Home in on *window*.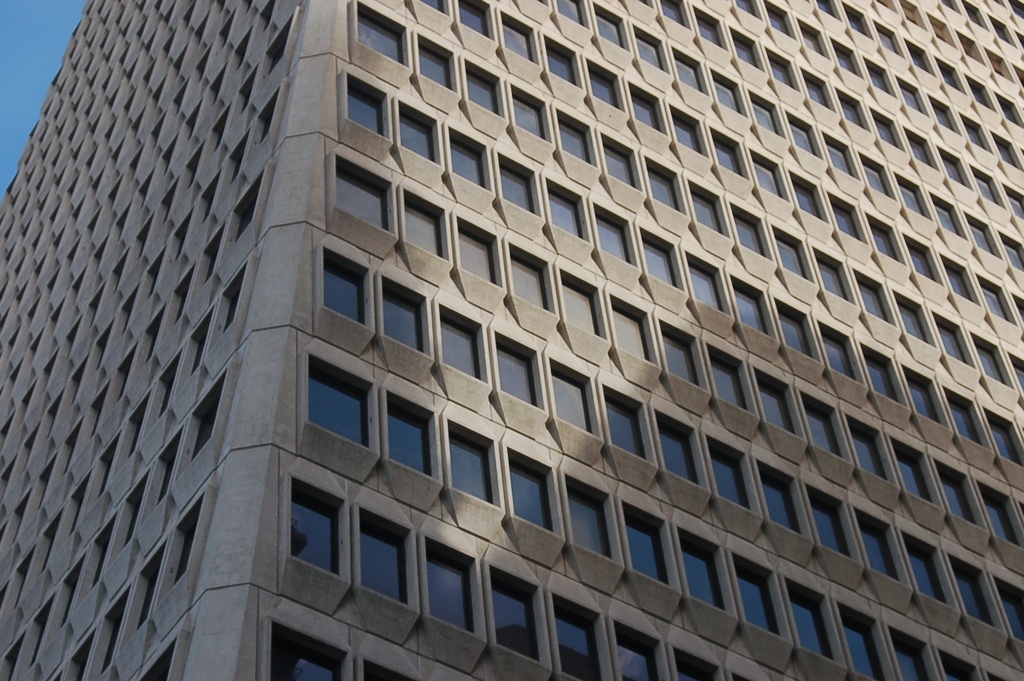
Homed in at region(967, 223, 991, 256).
